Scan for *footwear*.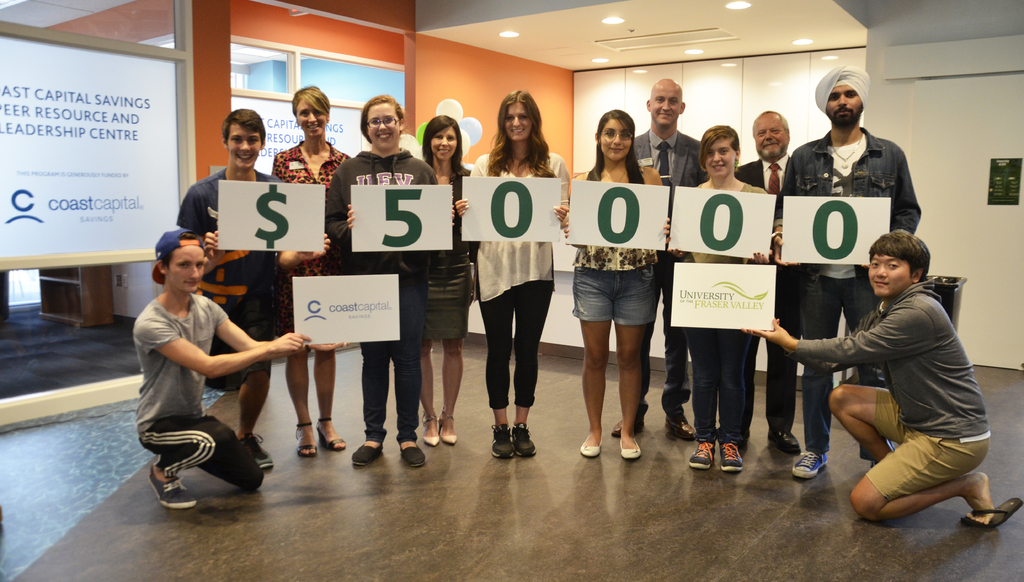
Scan result: crop(442, 414, 459, 448).
